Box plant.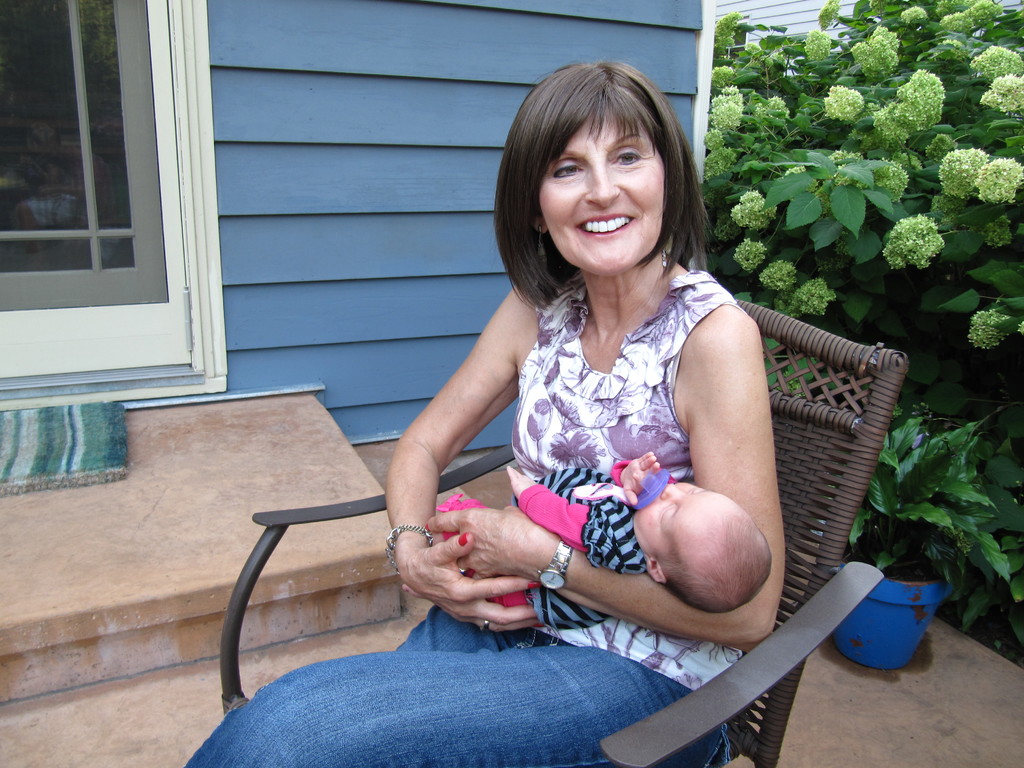
841:413:1011:581.
